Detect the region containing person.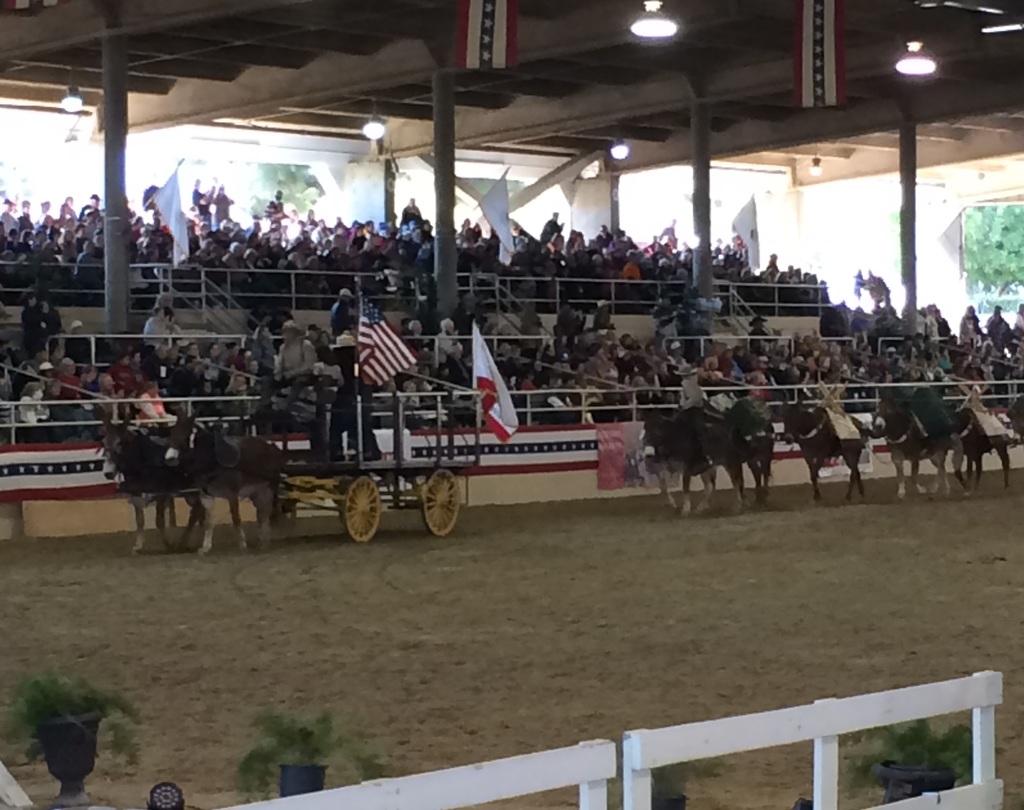
134, 382, 174, 428.
